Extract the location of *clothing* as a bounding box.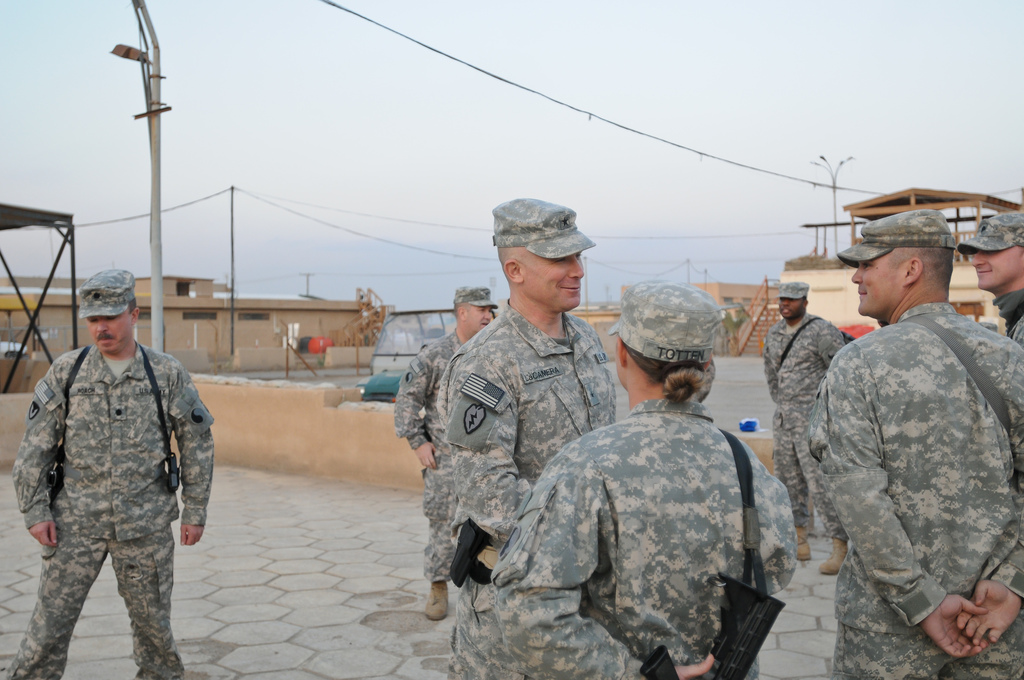
(767,294,853,547).
